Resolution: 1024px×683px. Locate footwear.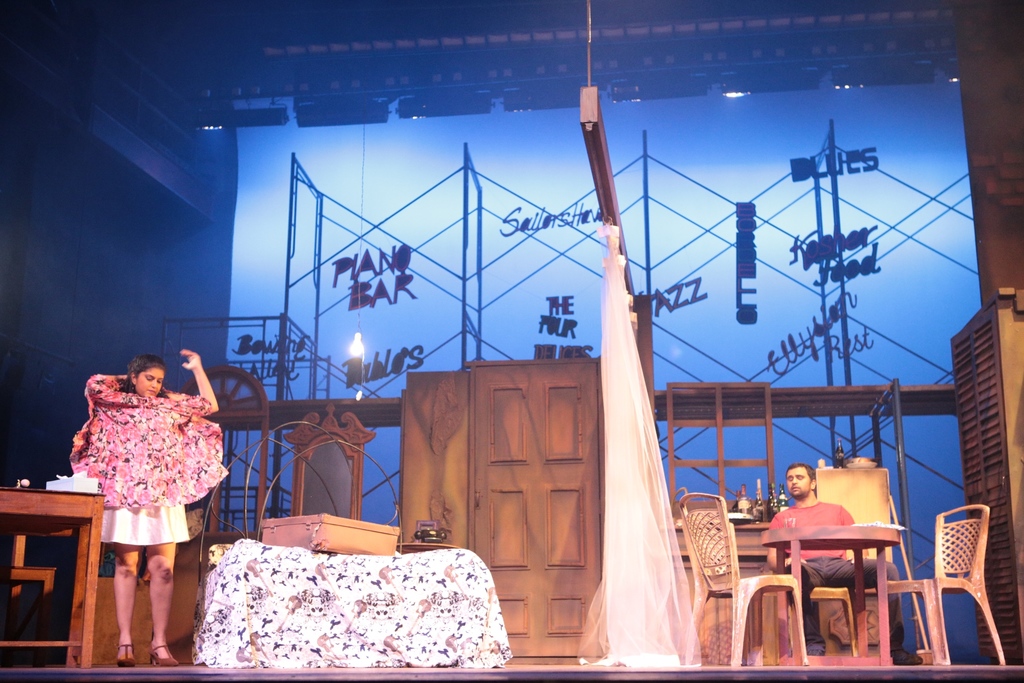
894, 650, 927, 668.
